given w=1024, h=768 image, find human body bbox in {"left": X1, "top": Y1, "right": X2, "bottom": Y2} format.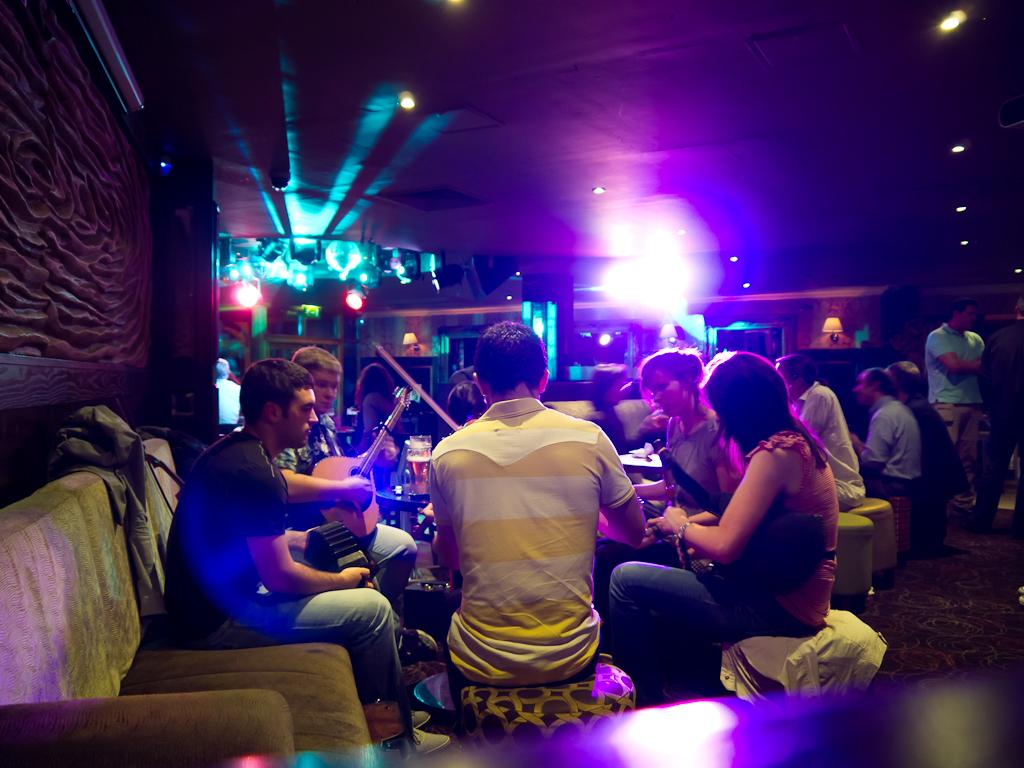
{"left": 357, "top": 360, "right": 396, "bottom": 446}.
